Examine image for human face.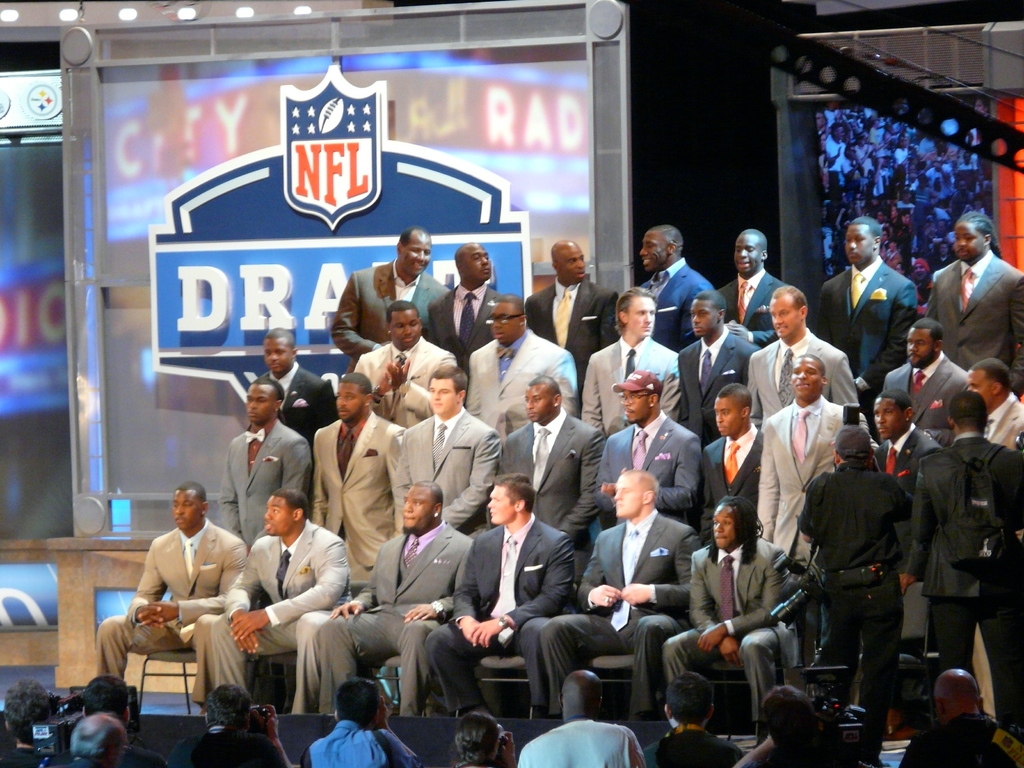
Examination result: left=790, top=359, right=822, bottom=404.
